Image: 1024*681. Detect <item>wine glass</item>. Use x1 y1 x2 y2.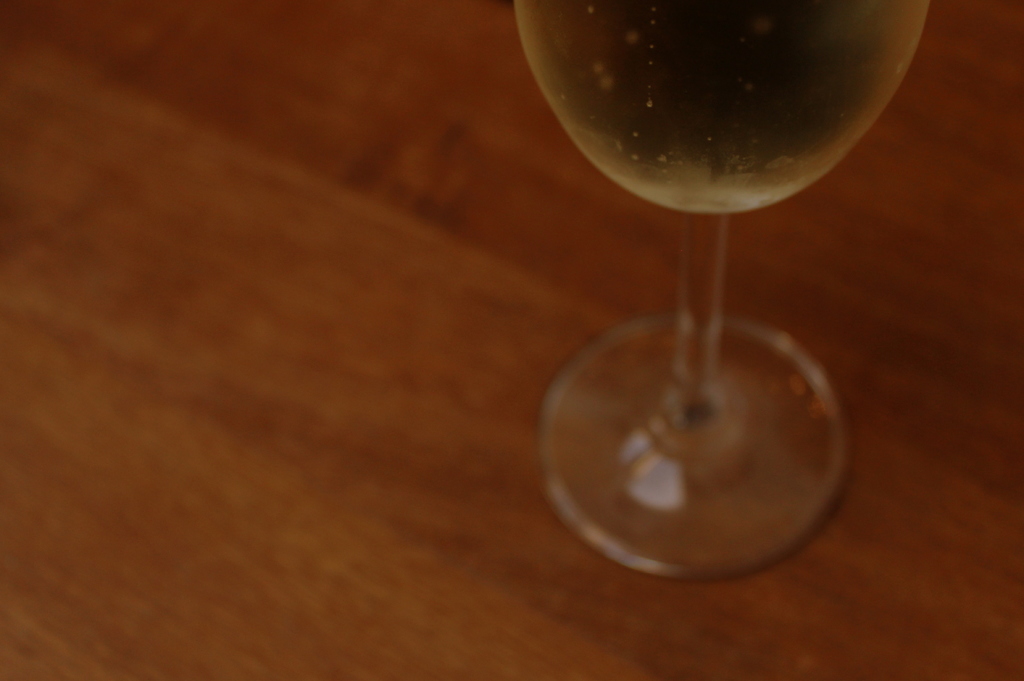
509 0 931 578.
